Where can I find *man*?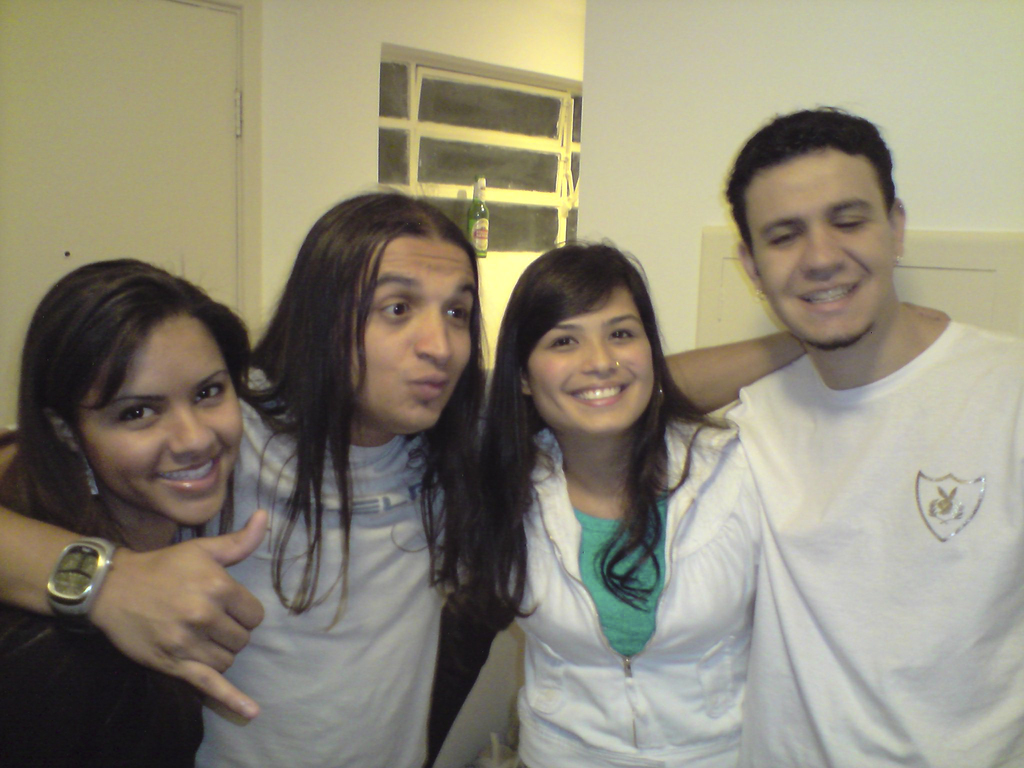
You can find it at locate(670, 124, 1018, 749).
